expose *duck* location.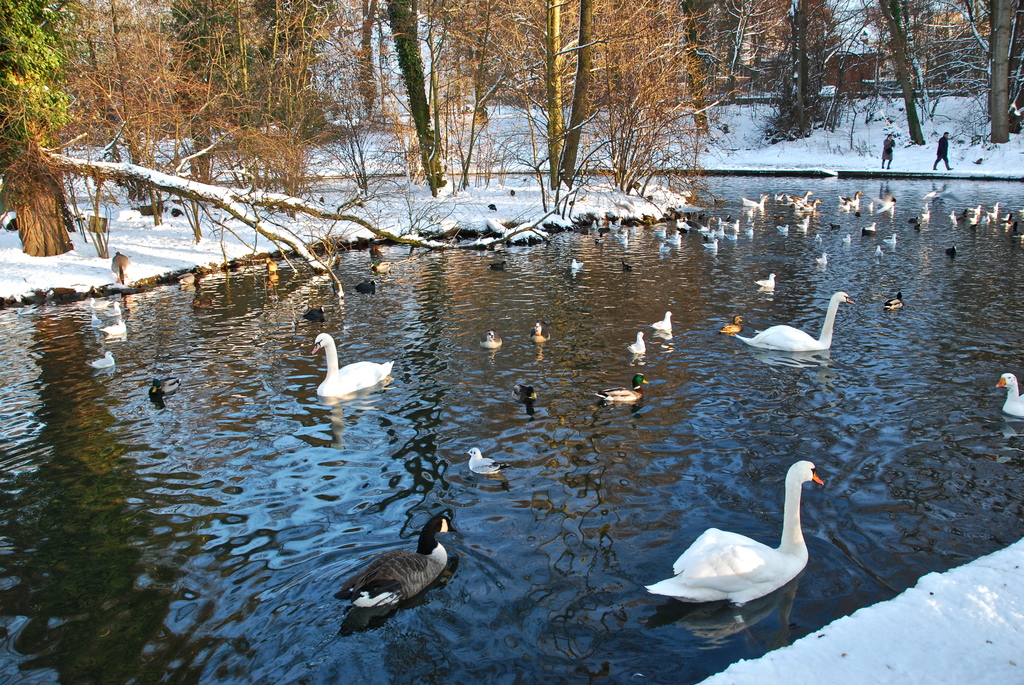
Exposed at 763,268,790,301.
